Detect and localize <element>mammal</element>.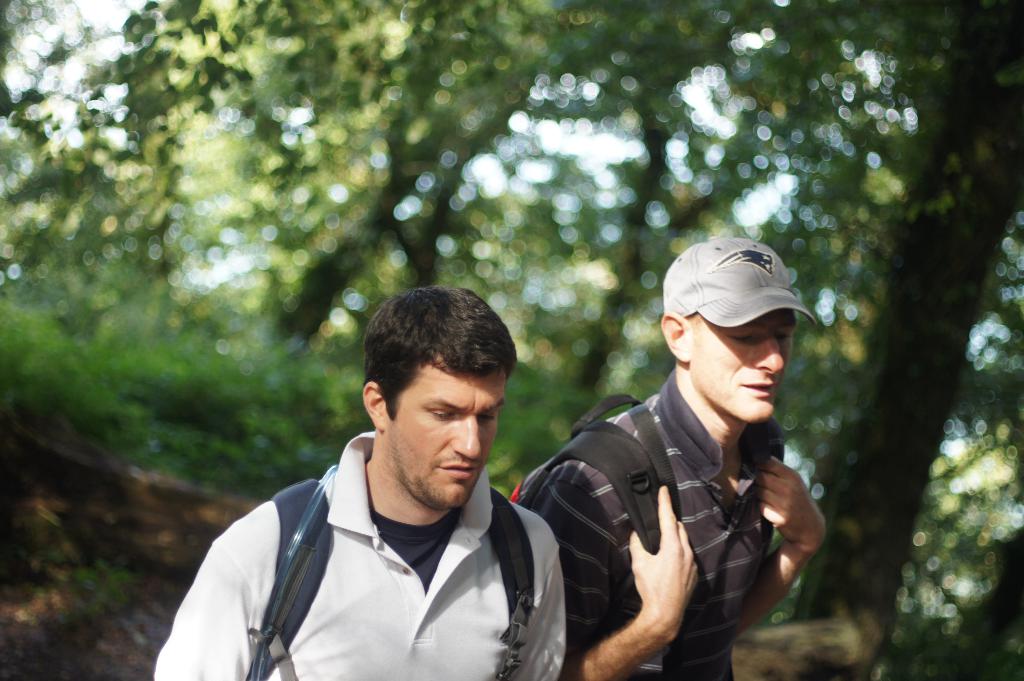
Localized at x1=154, y1=326, x2=619, y2=677.
